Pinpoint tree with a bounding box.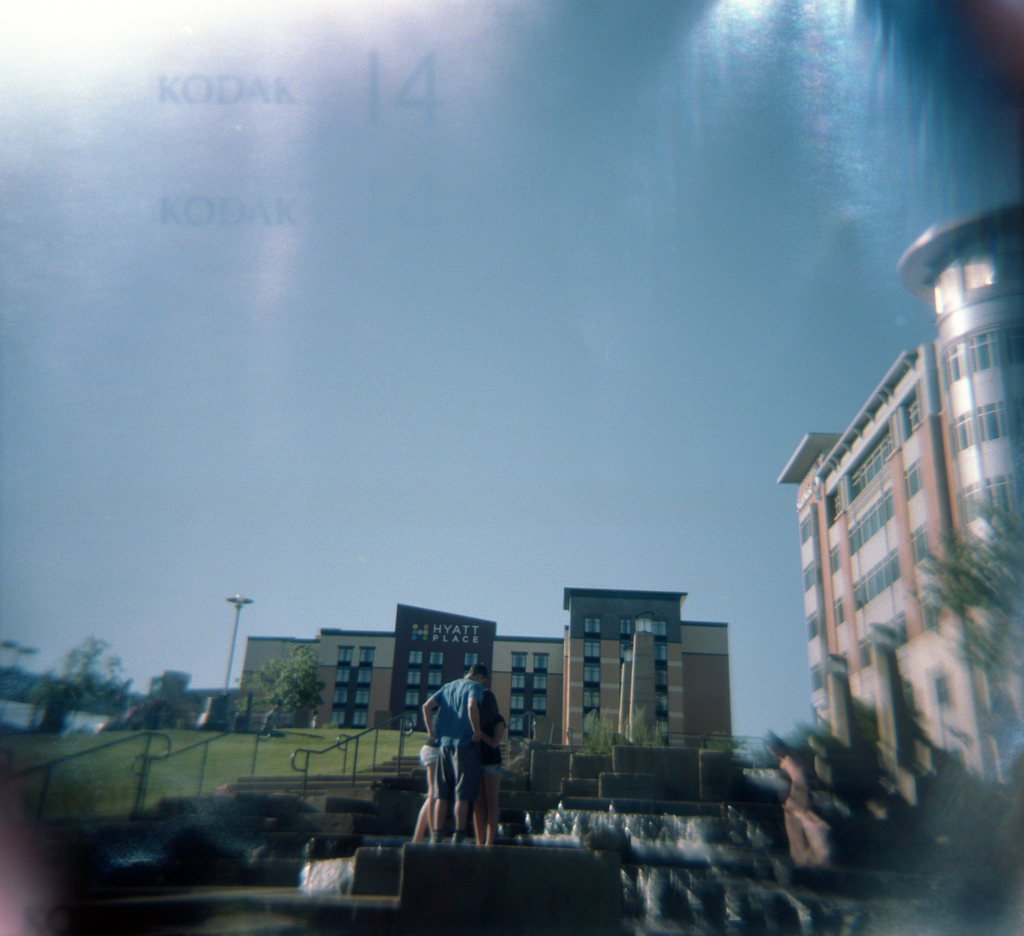
bbox(238, 644, 318, 735).
